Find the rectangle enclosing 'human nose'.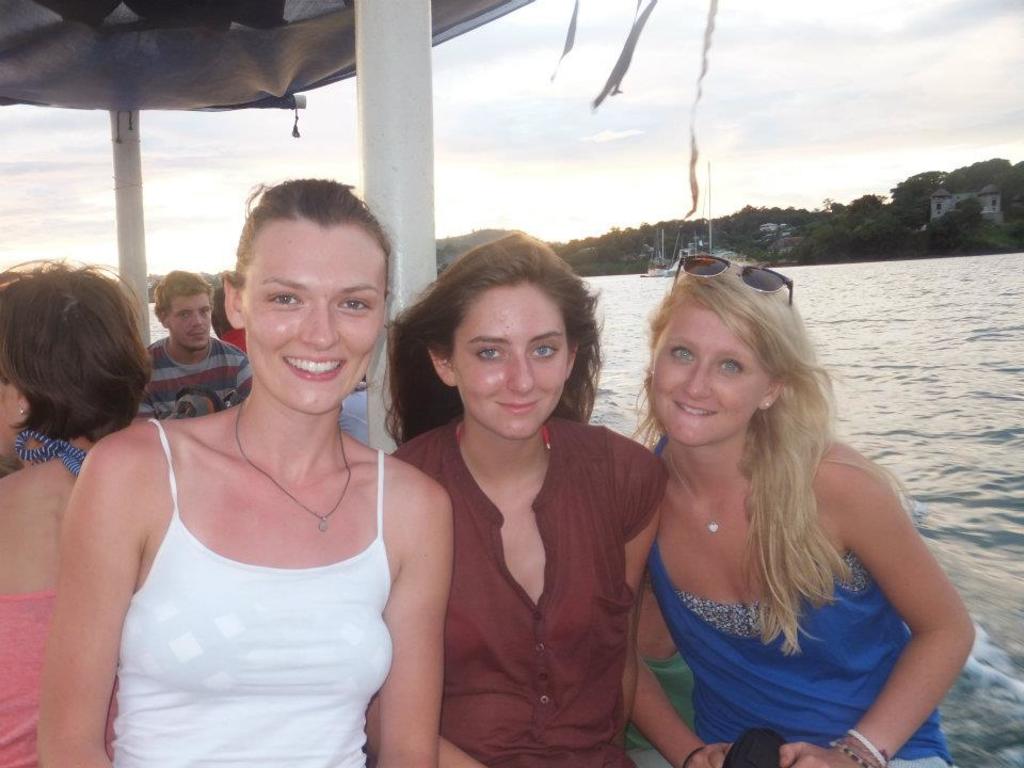
bbox=(681, 359, 710, 400).
